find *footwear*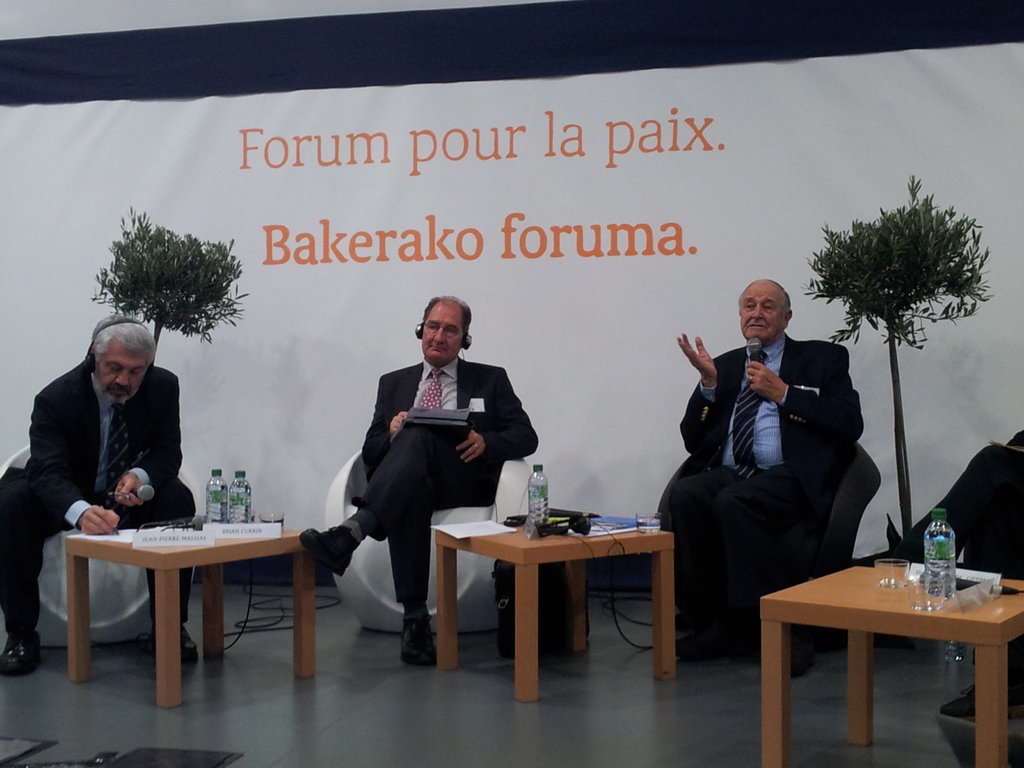
bbox=[297, 526, 355, 582]
